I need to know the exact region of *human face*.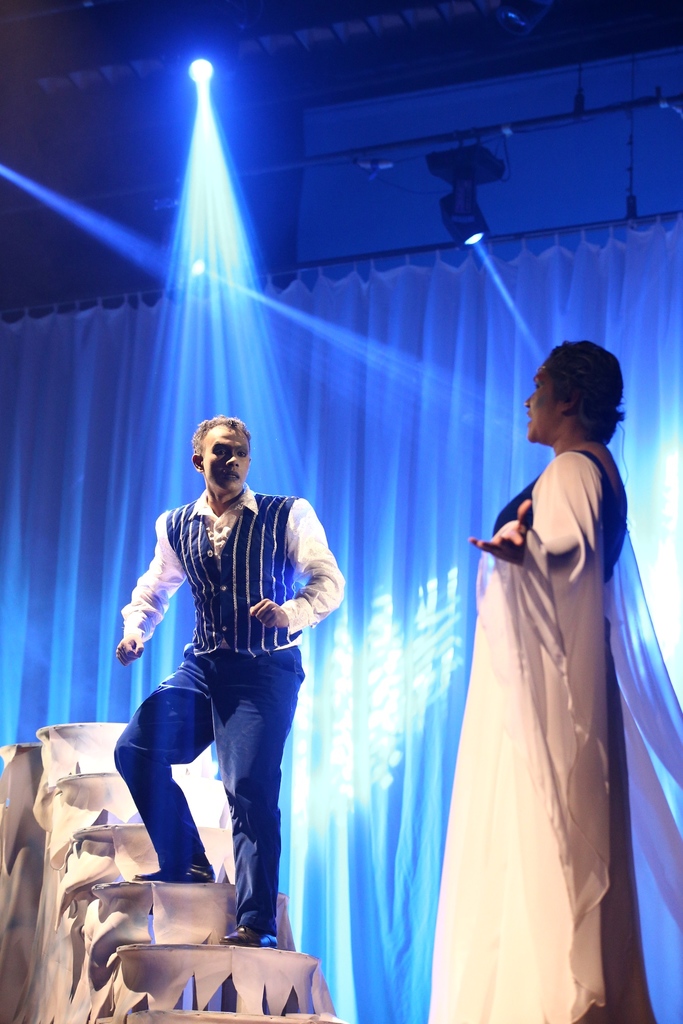
Region: (x1=203, y1=424, x2=249, y2=492).
